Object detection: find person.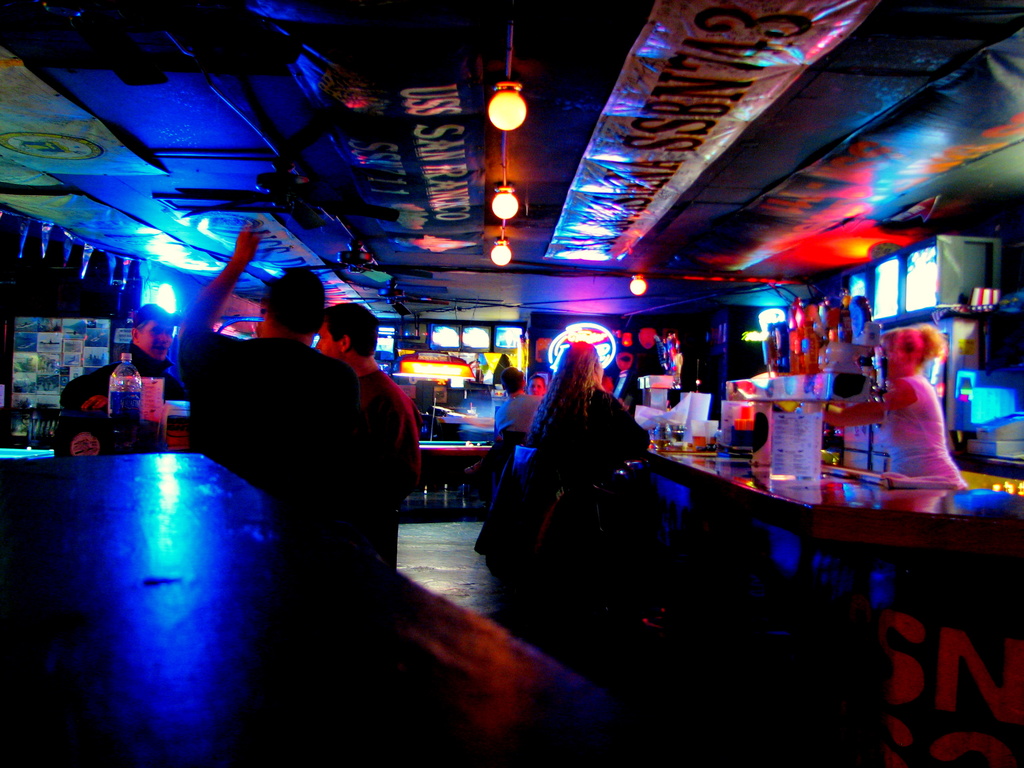
box=[524, 336, 656, 490].
